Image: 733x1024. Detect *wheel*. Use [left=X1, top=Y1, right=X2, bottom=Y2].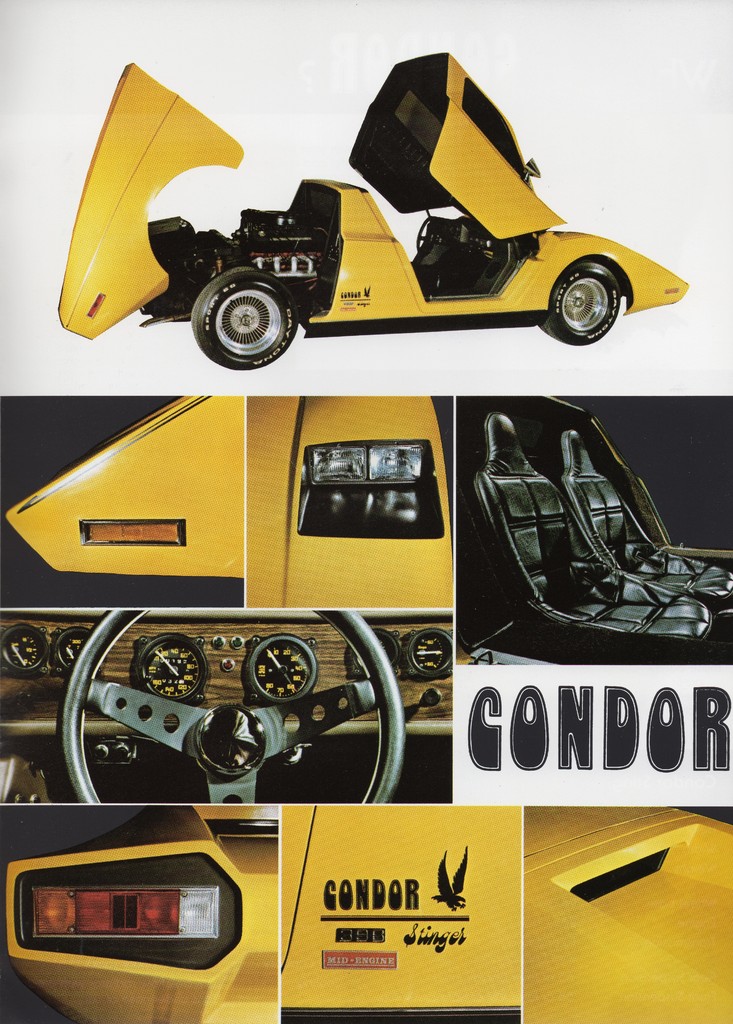
[left=539, top=261, right=618, bottom=344].
